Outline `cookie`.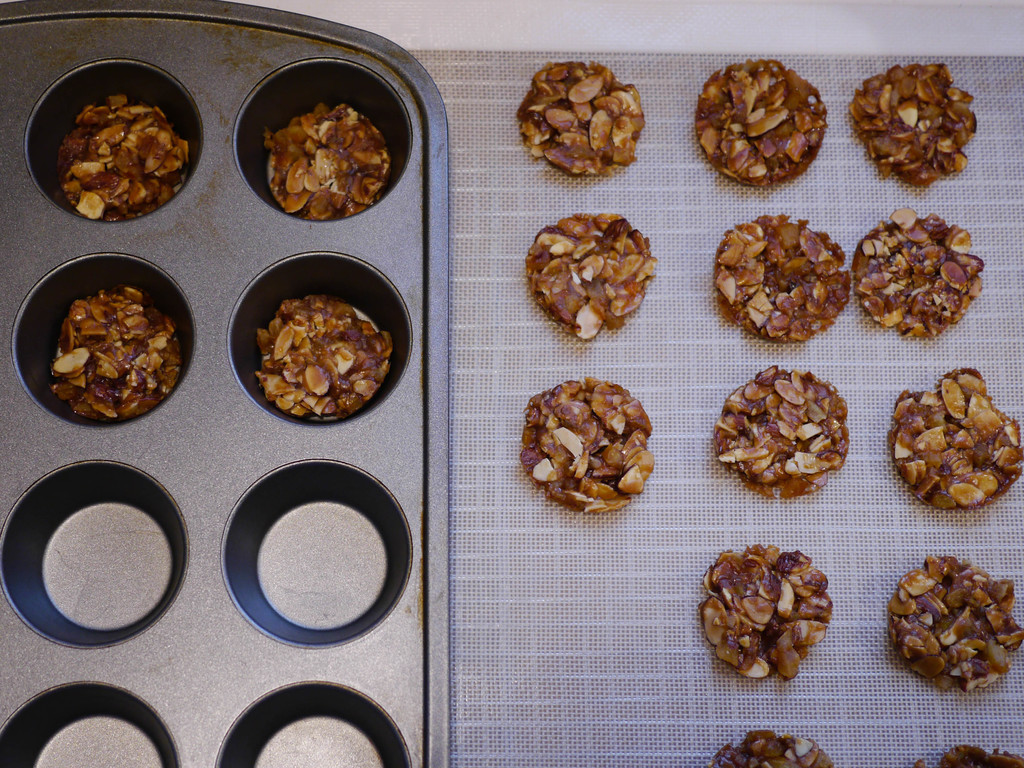
Outline: pyautogui.locateOnScreen(918, 740, 1023, 767).
